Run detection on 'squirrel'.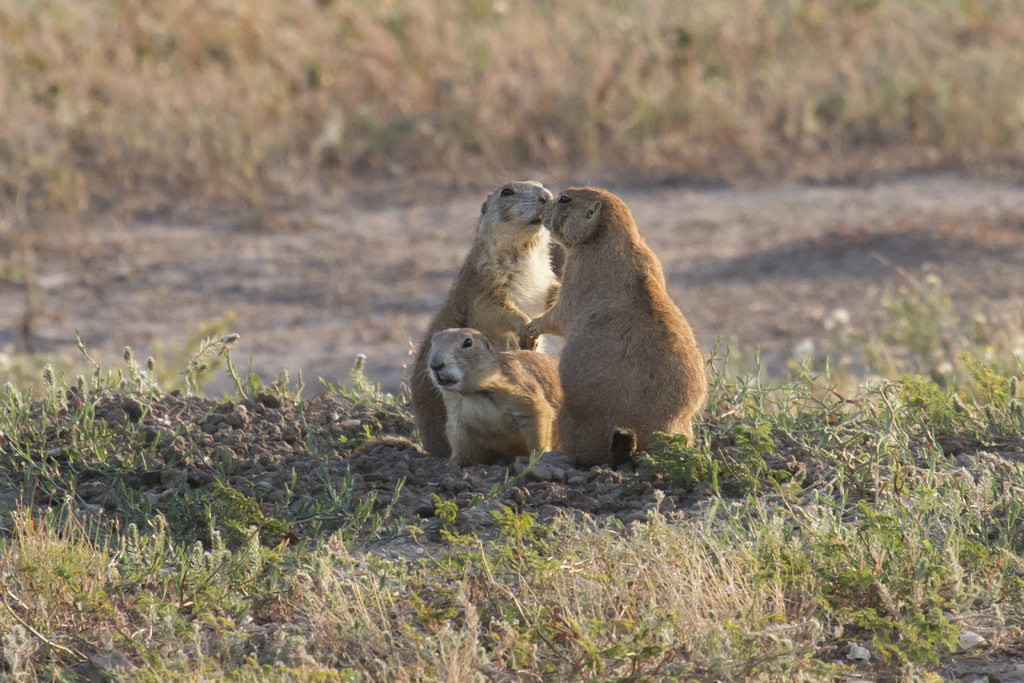
Result: x1=419 y1=320 x2=565 y2=471.
